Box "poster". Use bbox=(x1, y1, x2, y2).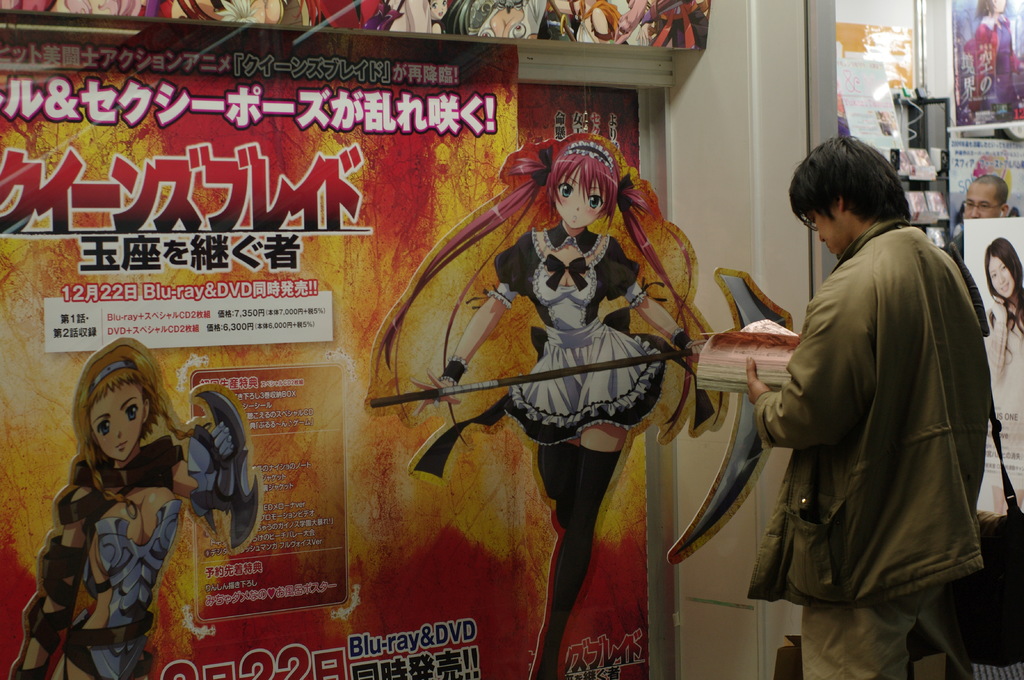
bbox=(944, 138, 1023, 237).
